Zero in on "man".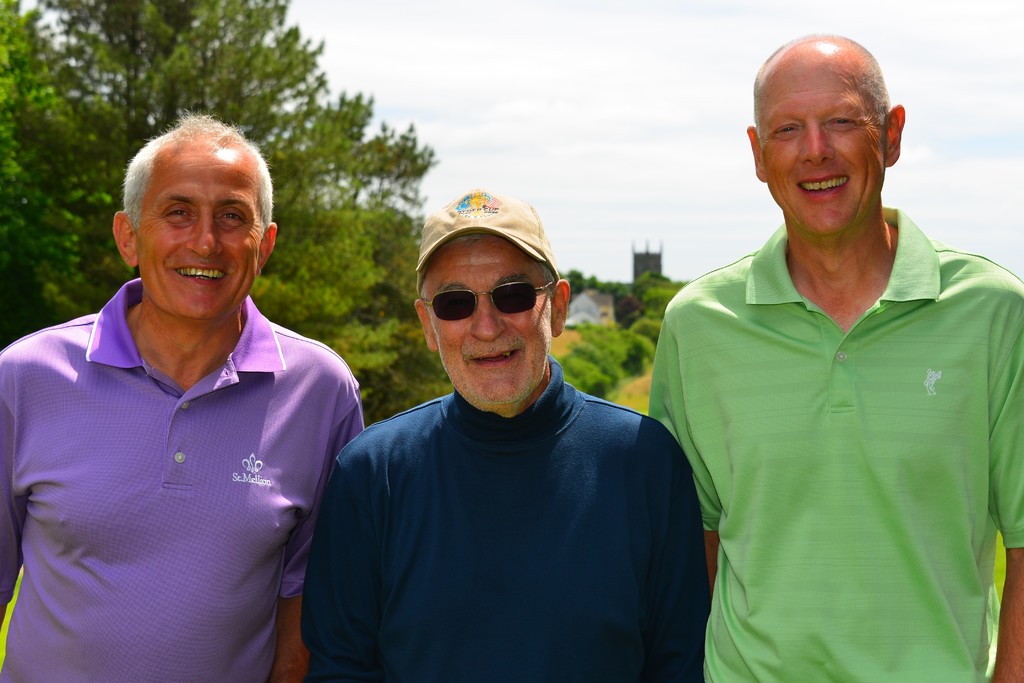
Zeroed in: 648/30/1023/682.
